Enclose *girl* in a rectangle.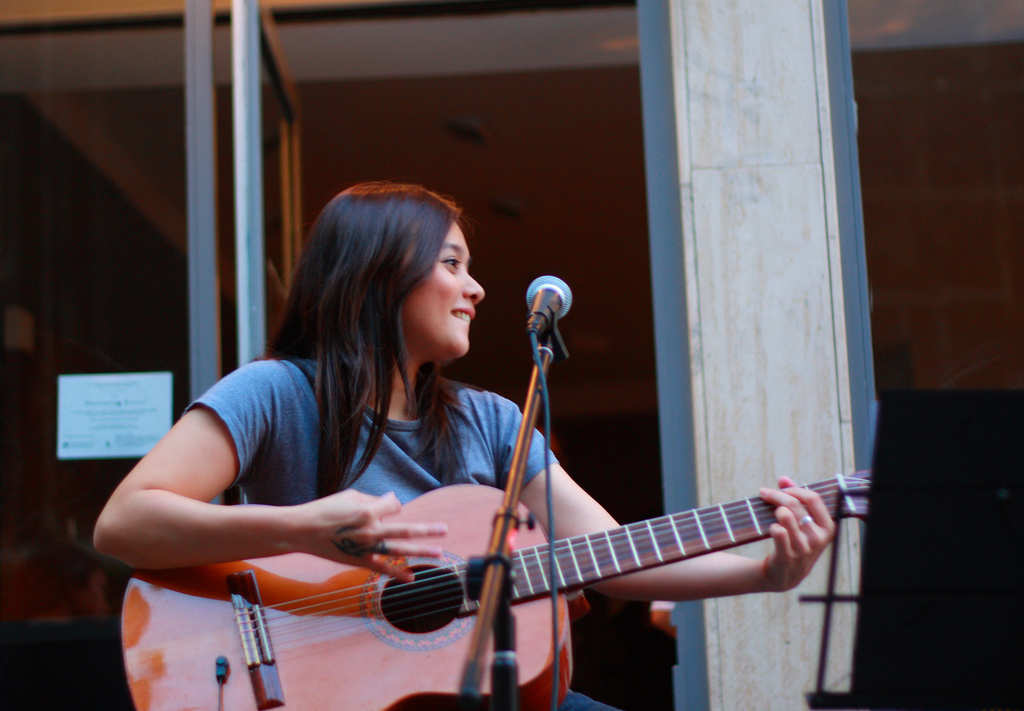
{"x1": 95, "y1": 185, "x2": 836, "y2": 710}.
